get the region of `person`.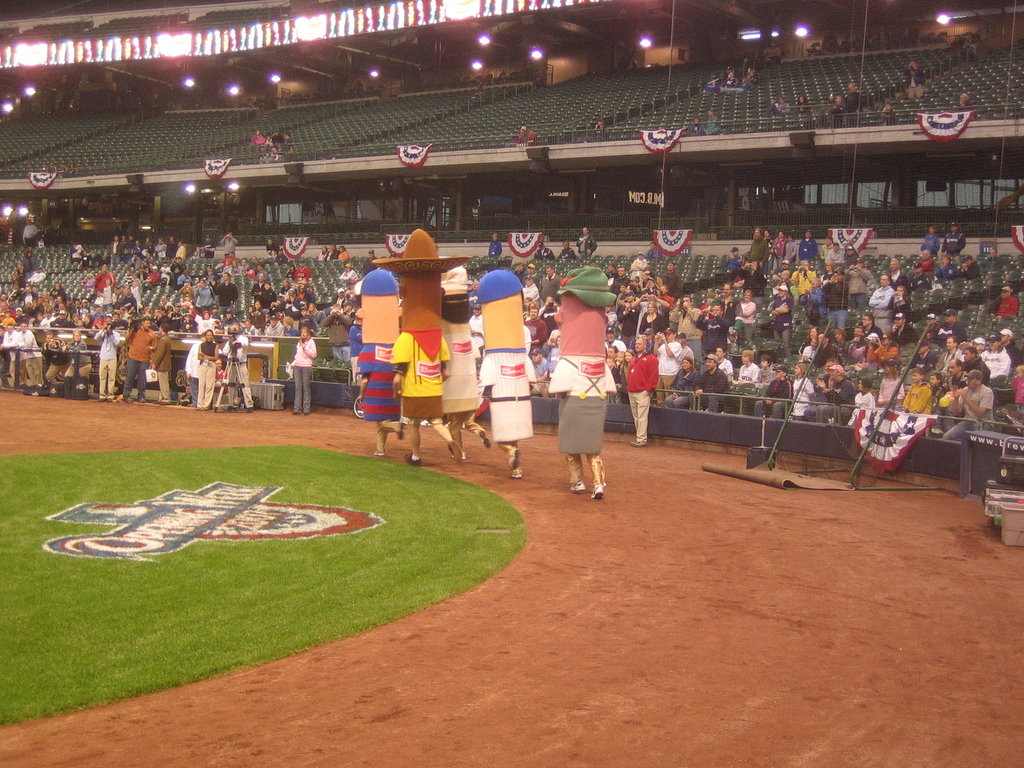
(x1=627, y1=332, x2=662, y2=450).
